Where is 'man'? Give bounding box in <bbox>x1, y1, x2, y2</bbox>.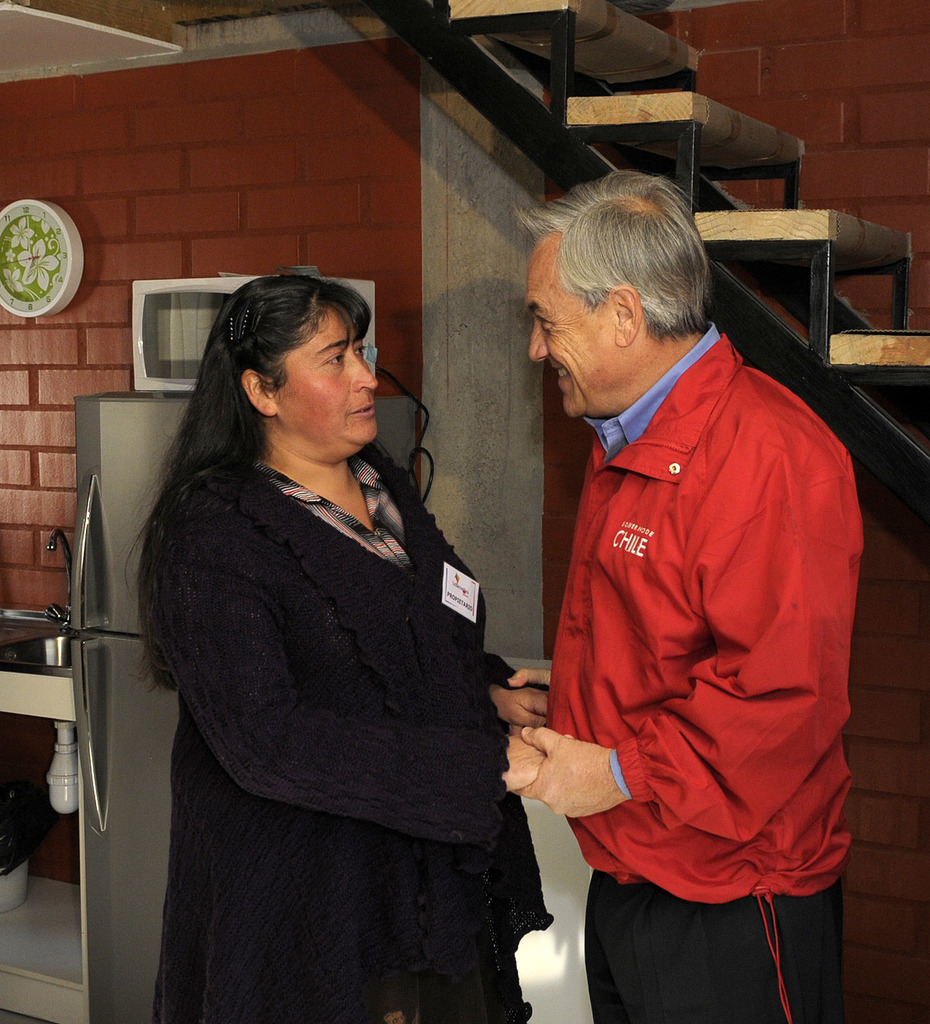
<bbox>487, 141, 880, 1023</bbox>.
